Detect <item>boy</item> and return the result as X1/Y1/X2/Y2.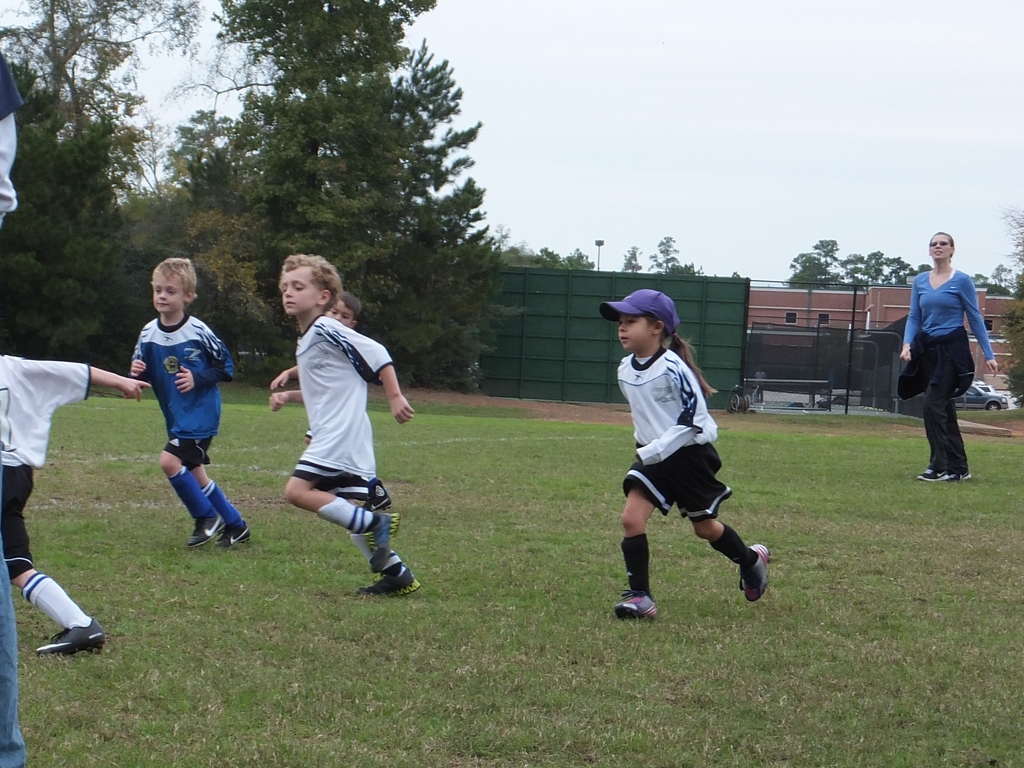
259/243/415/595.
